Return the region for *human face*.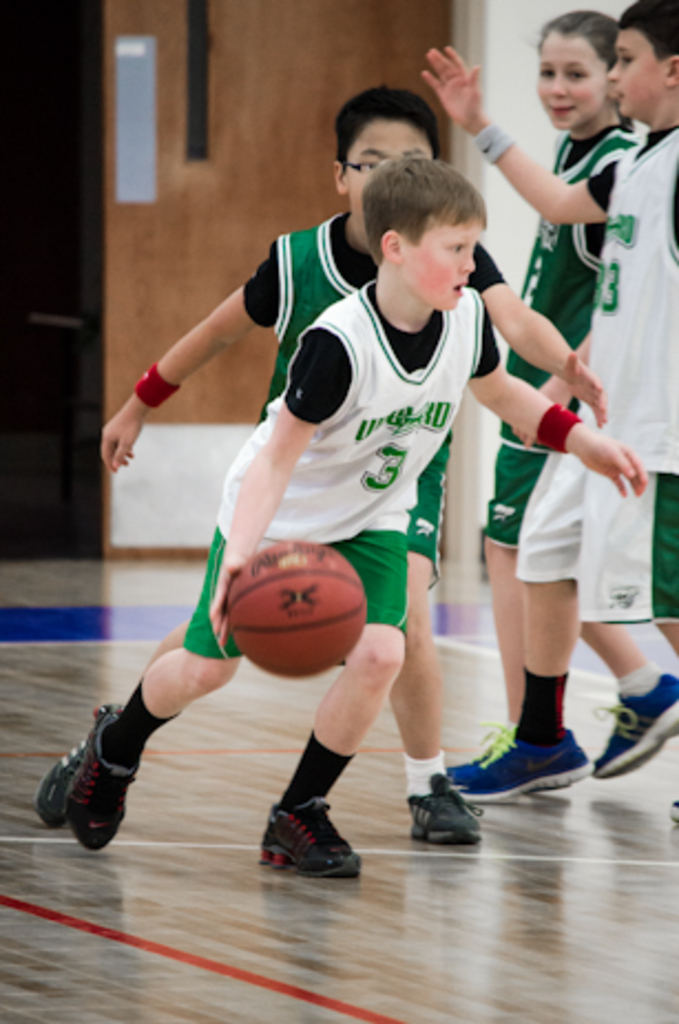
pyautogui.locateOnScreen(352, 122, 431, 206).
